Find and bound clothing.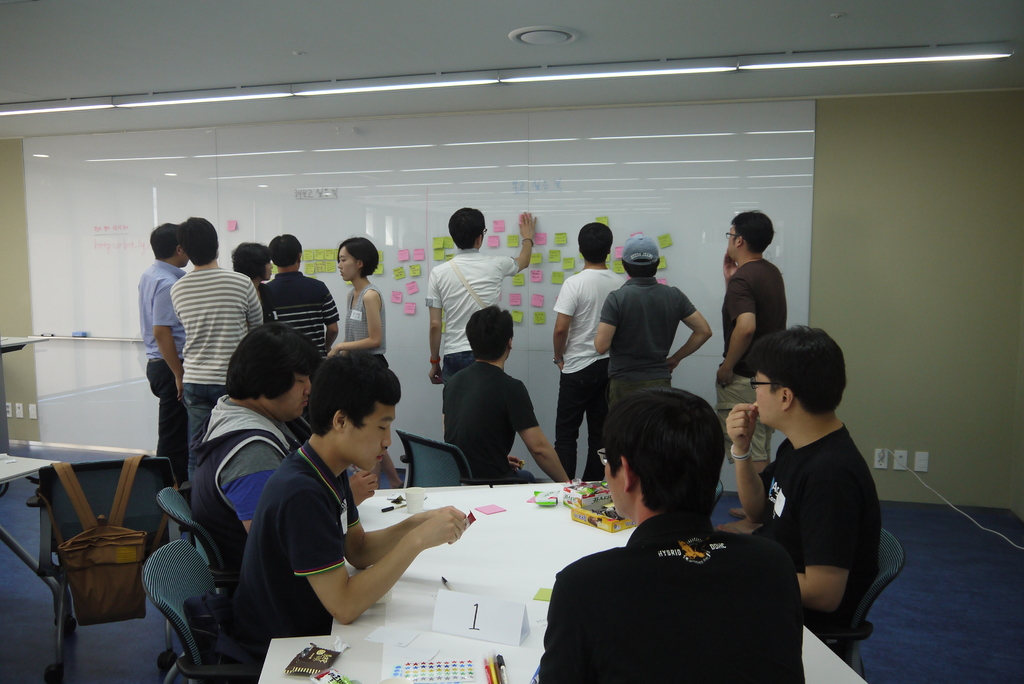
Bound: crop(445, 358, 541, 489).
